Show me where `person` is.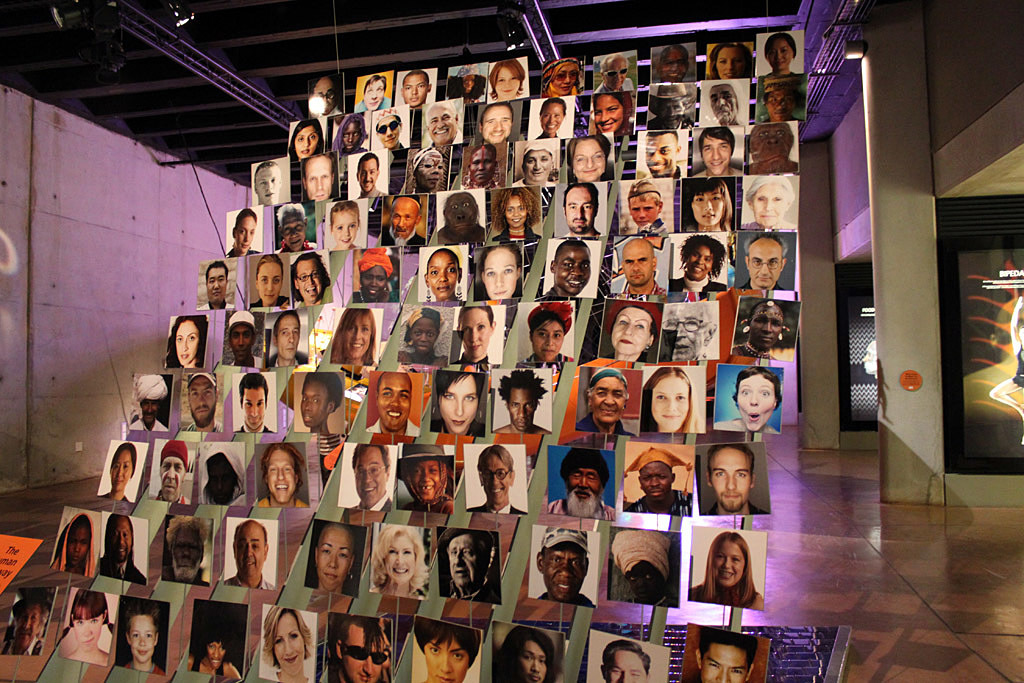
`person` is at crop(329, 307, 376, 391).
